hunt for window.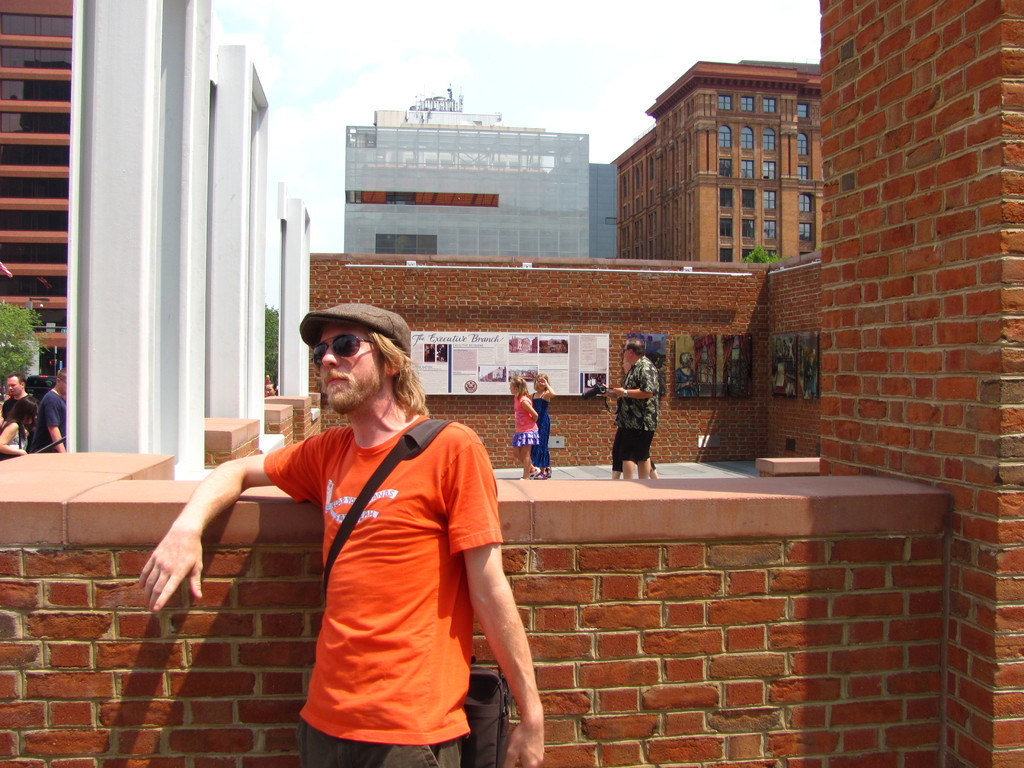
Hunted down at 716/123/733/149.
